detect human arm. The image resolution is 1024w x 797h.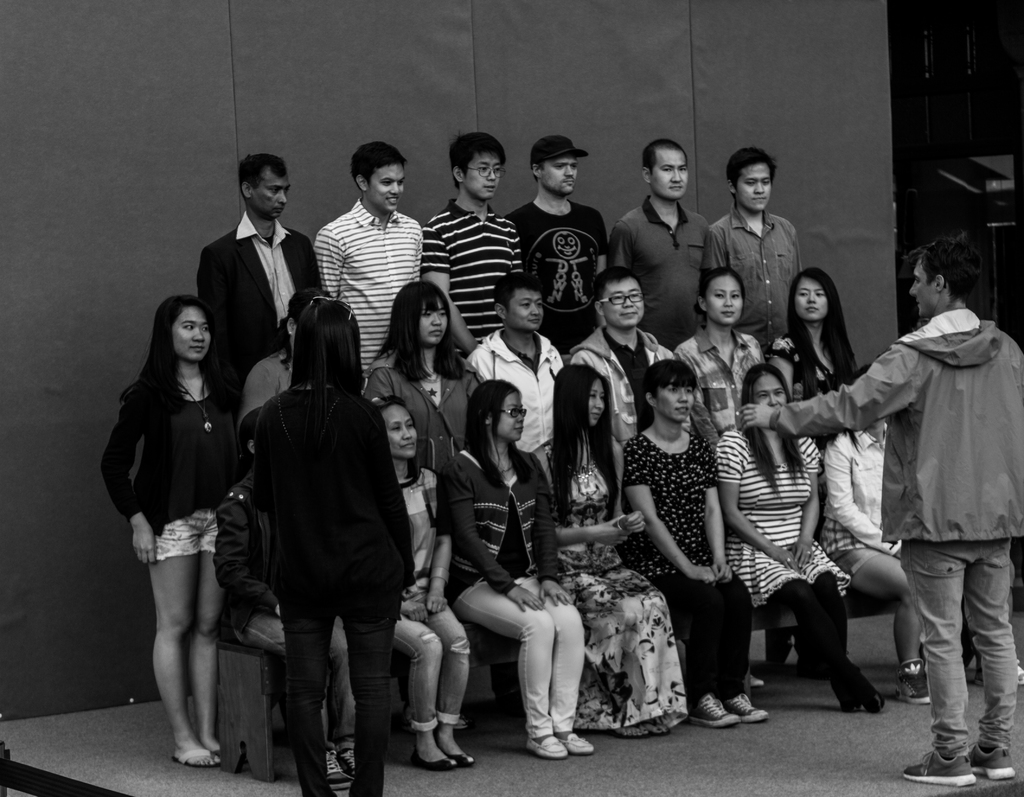
l=310, t=224, r=344, b=293.
